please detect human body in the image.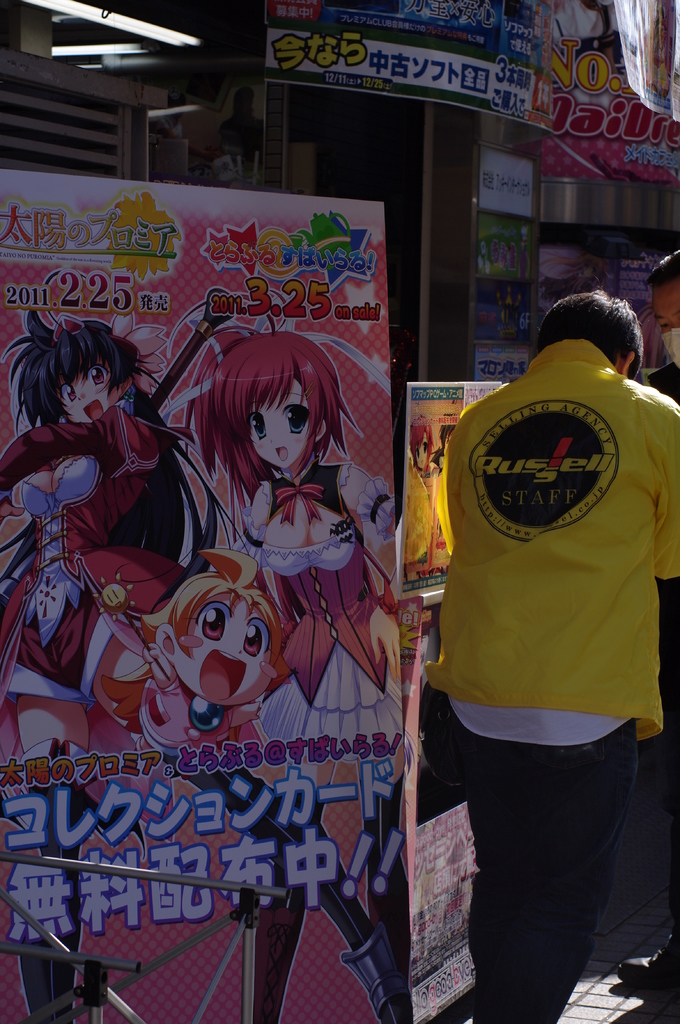
[left=0, top=406, right=155, bottom=683].
